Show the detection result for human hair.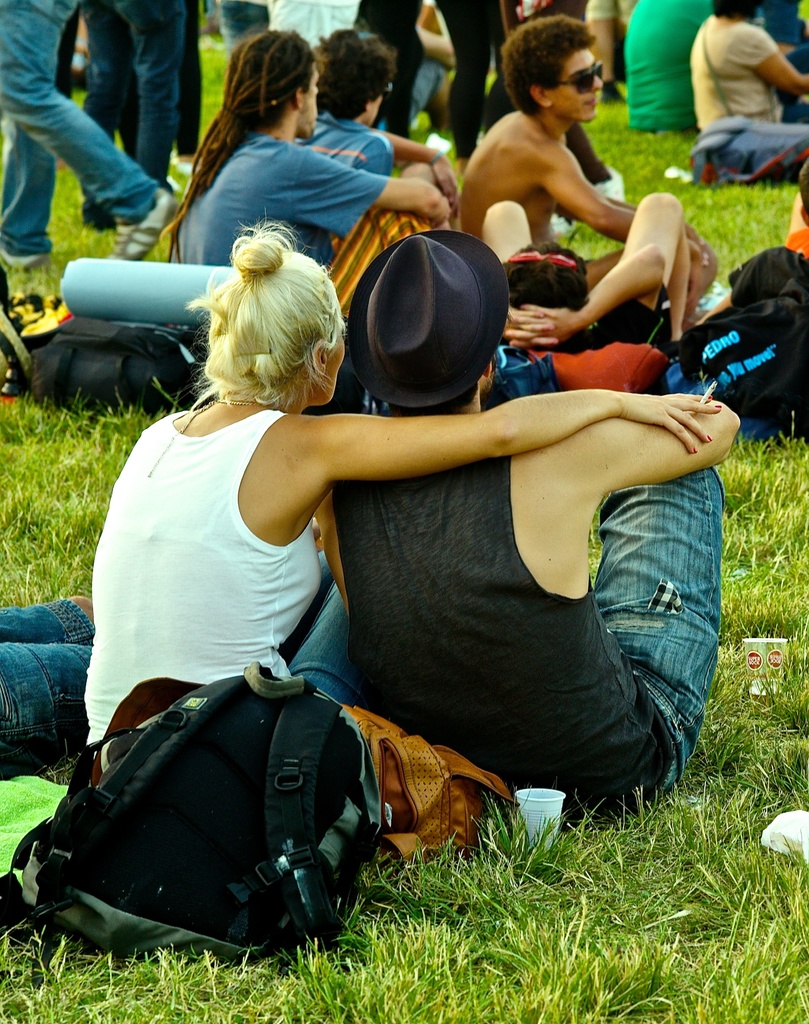
(386,376,475,419).
